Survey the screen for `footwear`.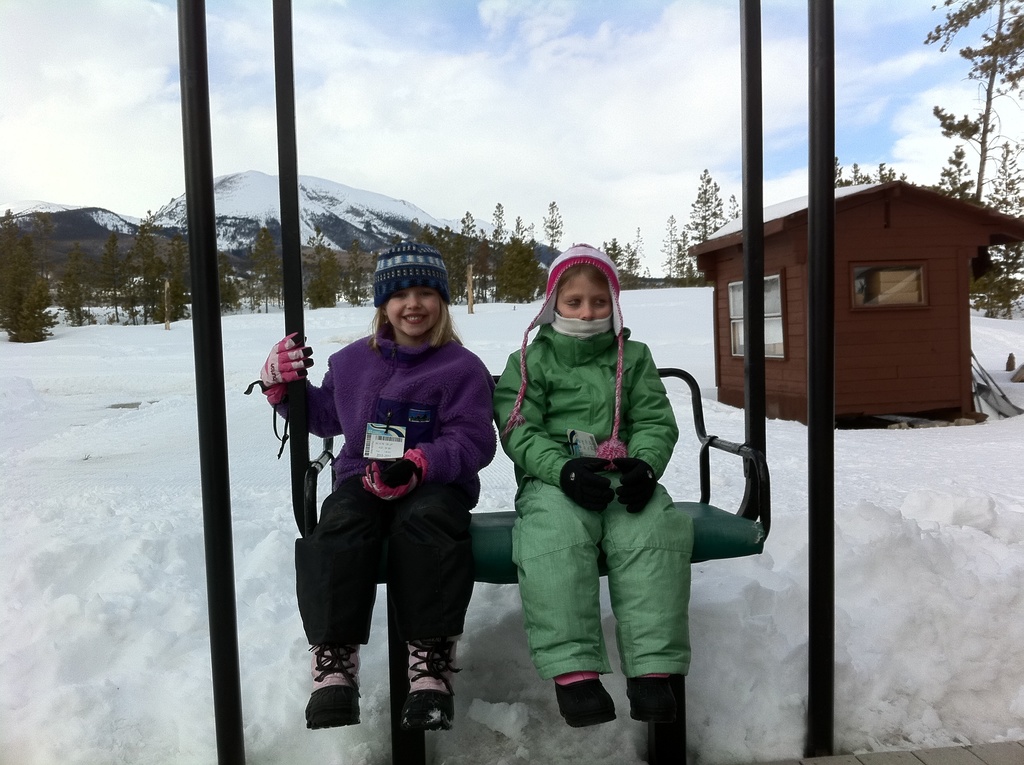
Survey found: {"x1": 303, "y1": 638, "x2": 358, "y2": 728}.
